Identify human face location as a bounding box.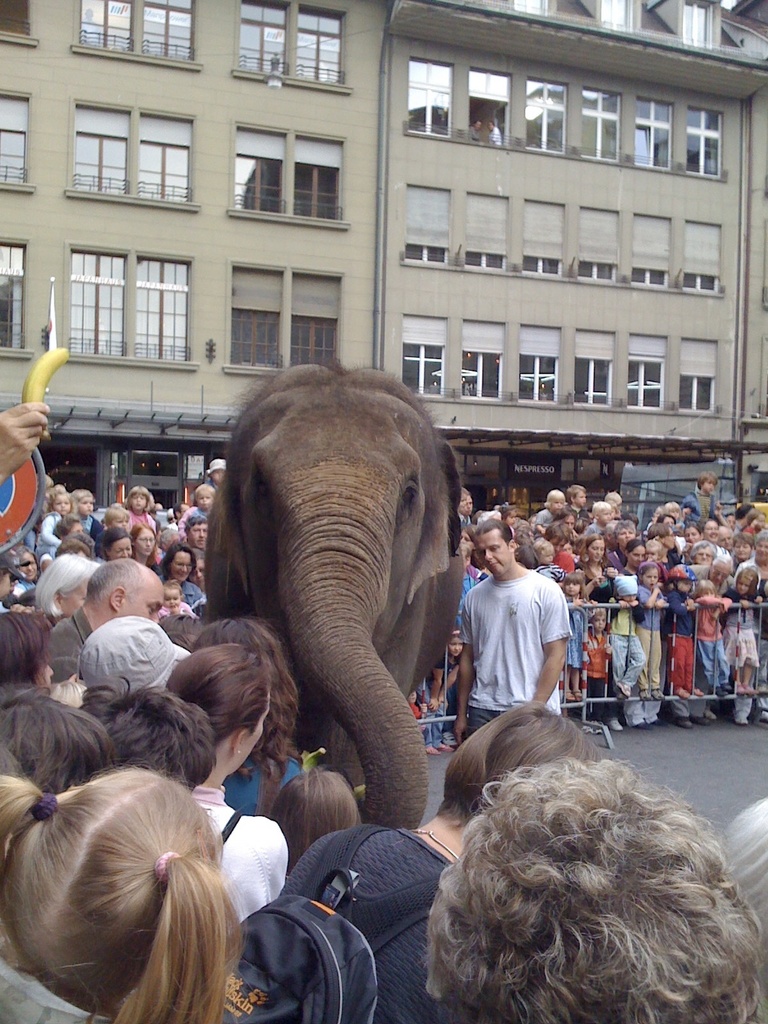
(x1=620, y1=527, x2=636, y2=542).
